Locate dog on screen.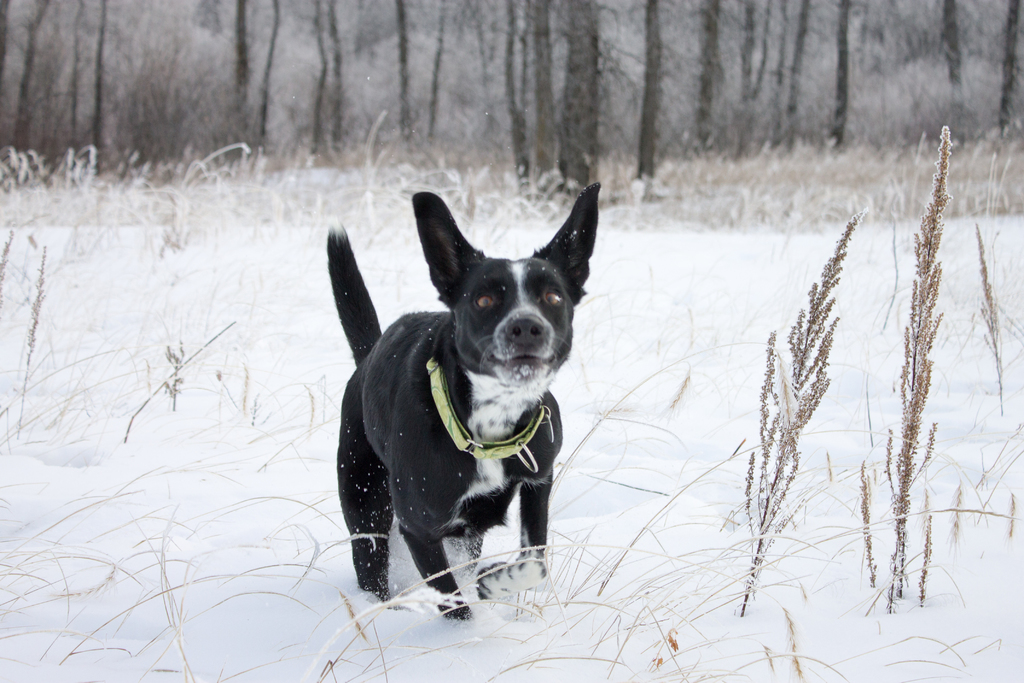
On screen at <box>325,183,598,622</box>.
